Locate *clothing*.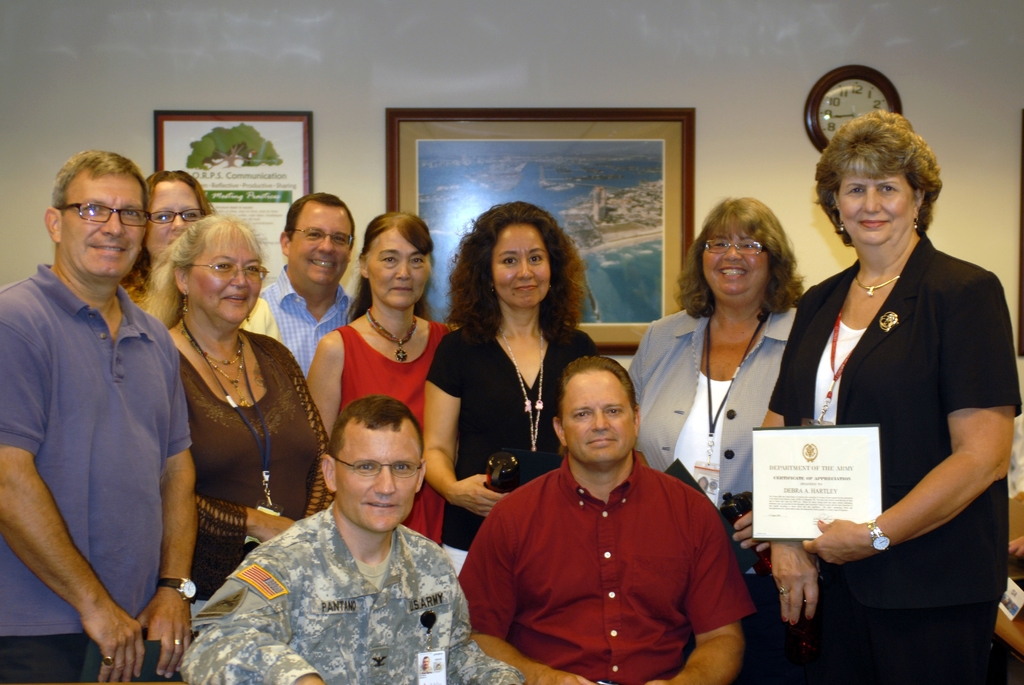
Bounding box: box=[339, 324, 442, 430].
